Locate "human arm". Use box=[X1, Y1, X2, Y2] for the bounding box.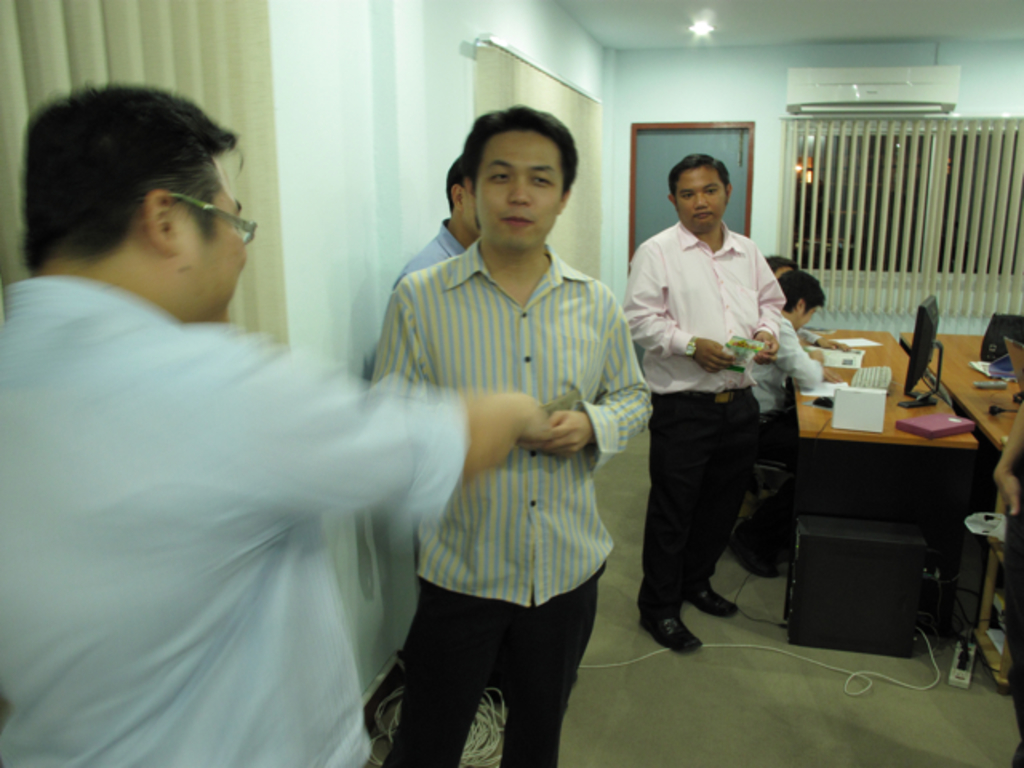
box=[373, 290, 430, 379].
